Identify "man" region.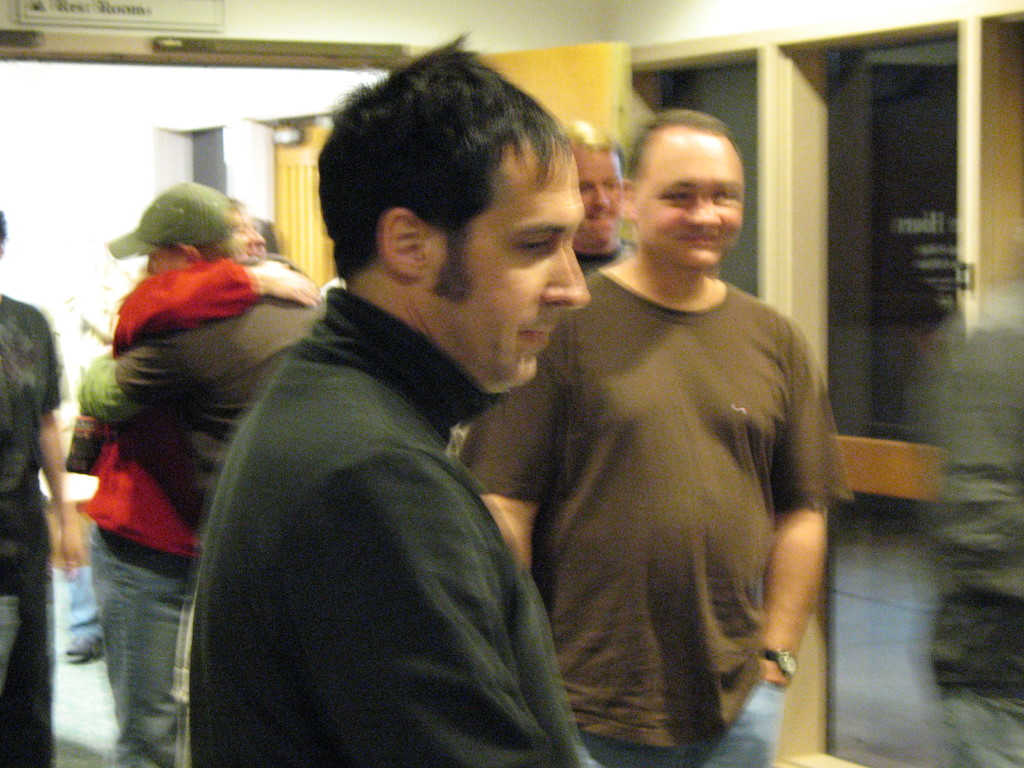
Region: {"x1": 191, "y1": 25, "x2": 600, "y2": 767}.
